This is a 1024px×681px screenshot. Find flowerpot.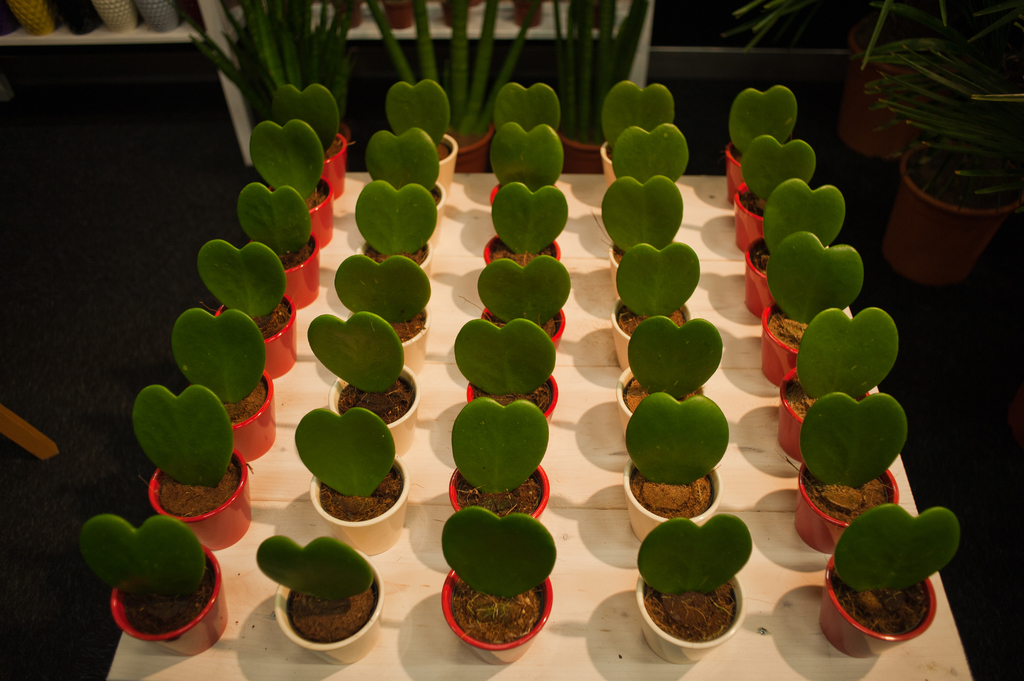
Bounding box: [349, 294, 415, 360].
